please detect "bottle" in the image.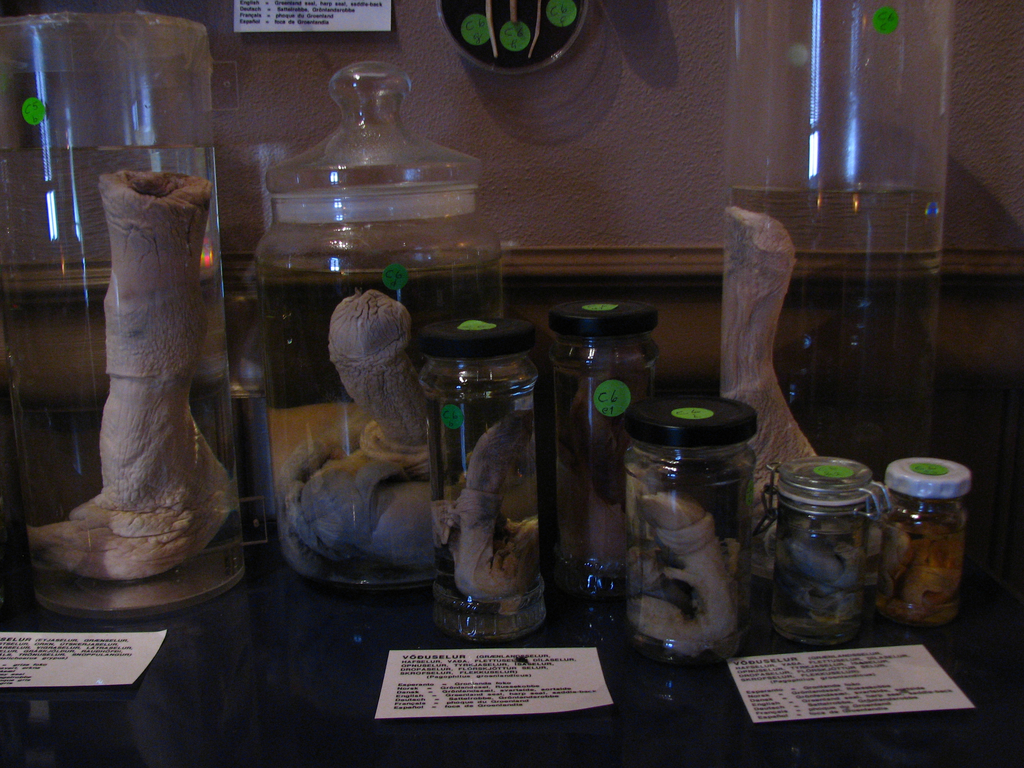
bbox=[429, 332, 556, 648].
